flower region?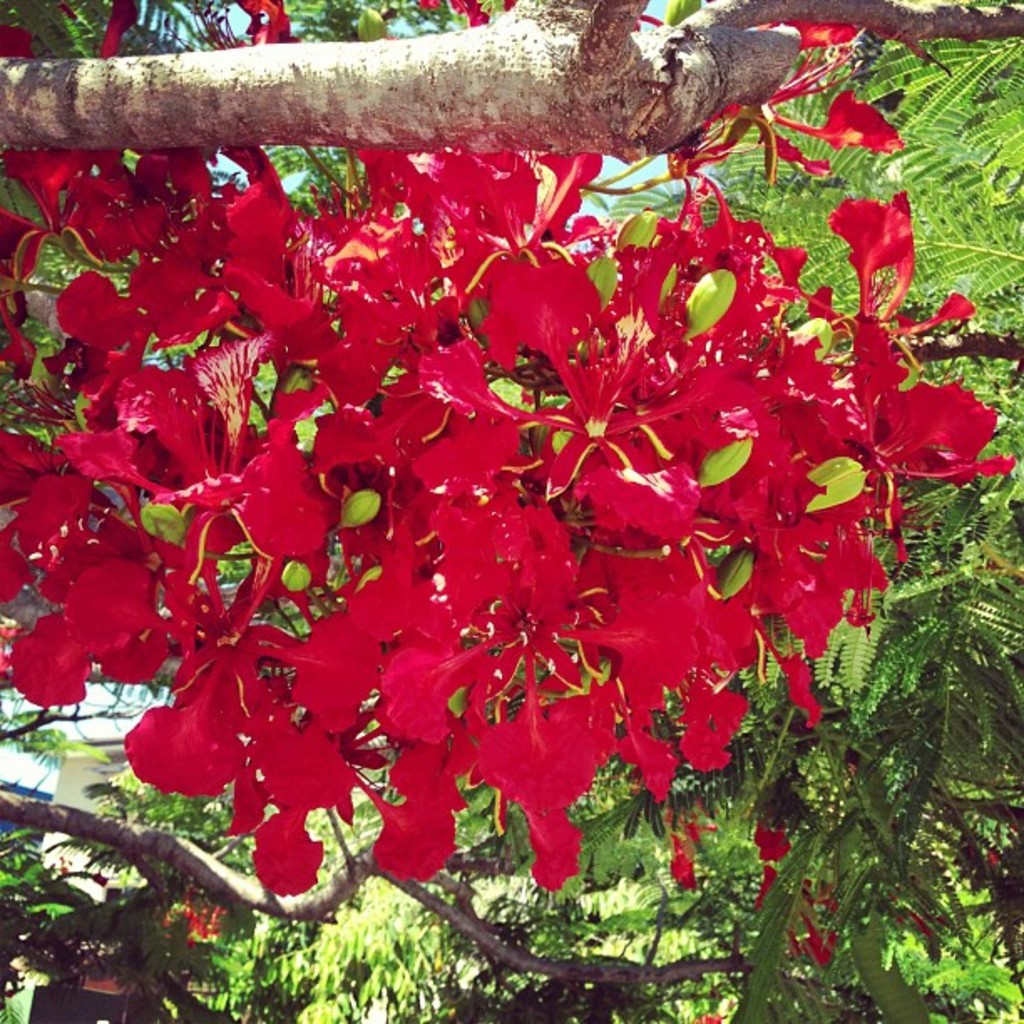
select_region(798, 890, 847, 962)
